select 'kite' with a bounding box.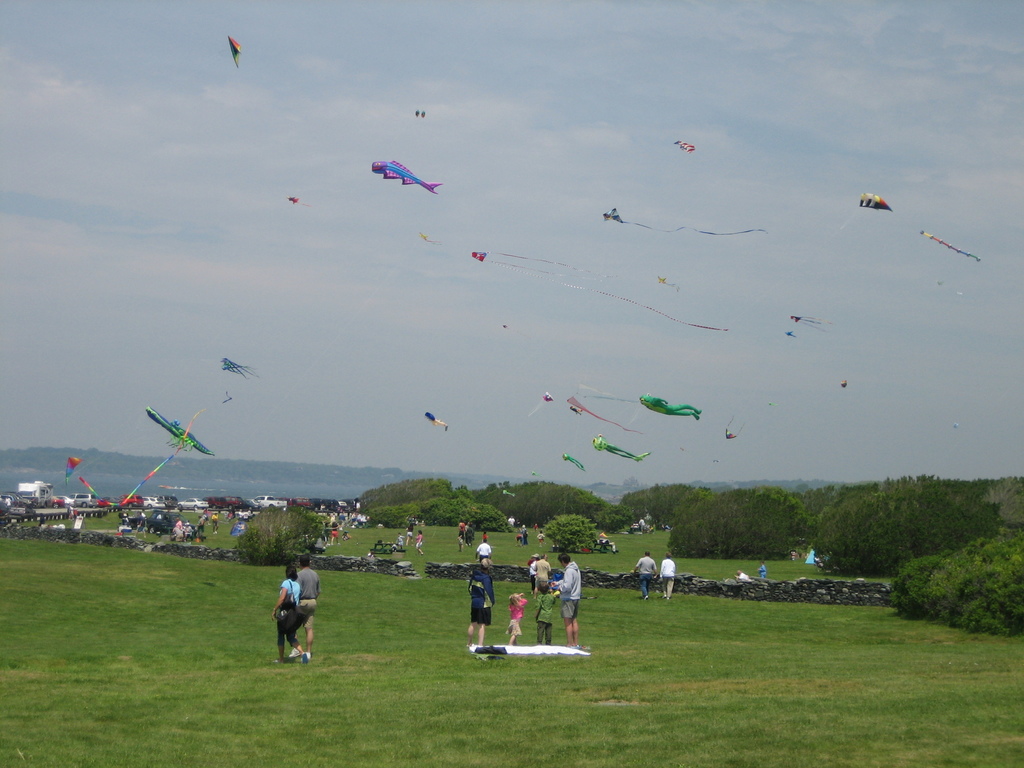
bbox=(671, 136, 698, 156).
